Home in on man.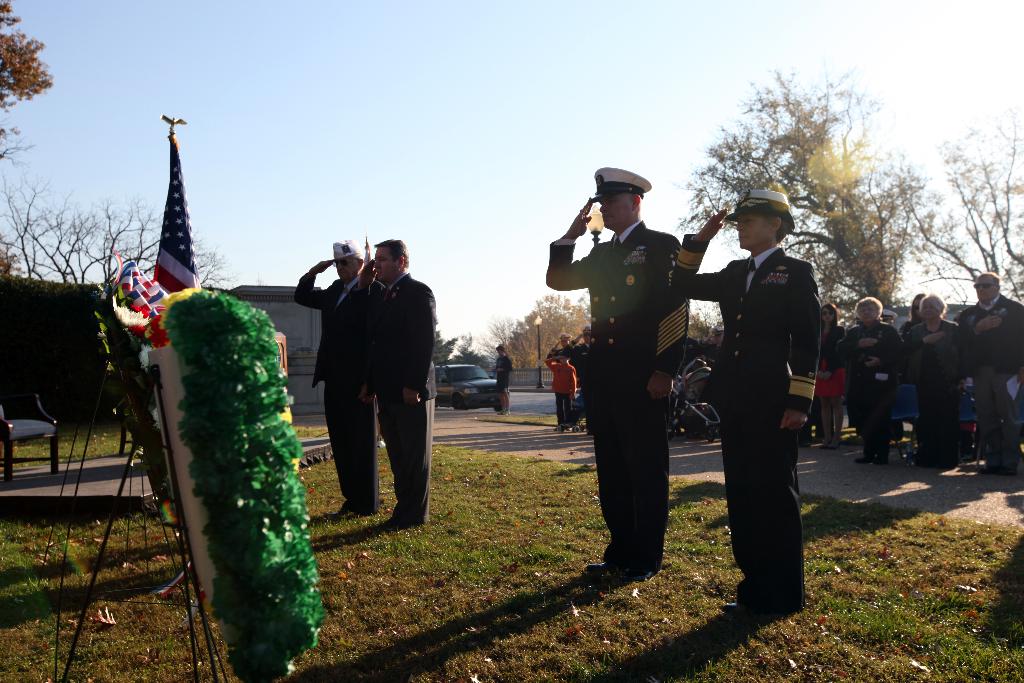
Homed in at [x1=573, y1=324, x2=593, y2=430].
